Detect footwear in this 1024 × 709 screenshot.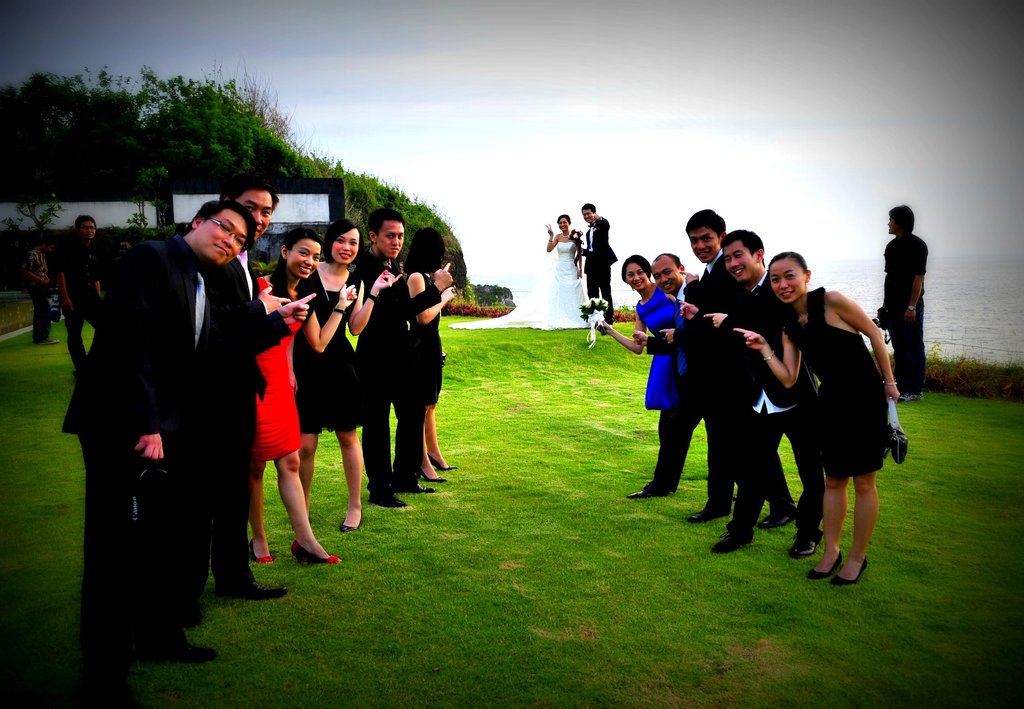
Detection: (370, 494, 408, 512).
